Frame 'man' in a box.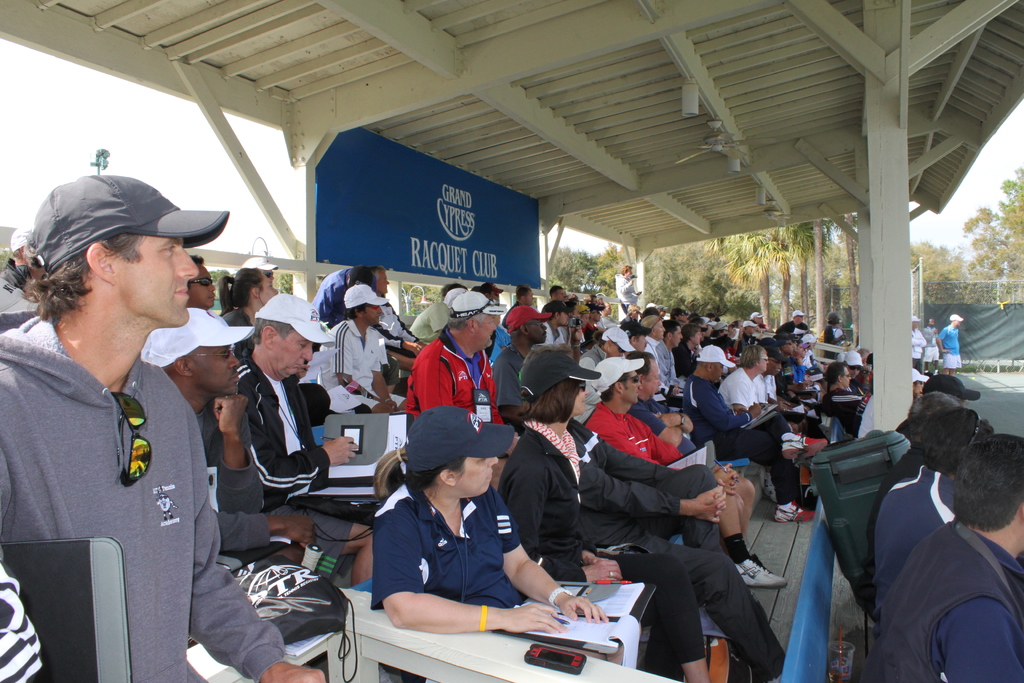
(x1=549, y1=283, x2=563, y2=302).
